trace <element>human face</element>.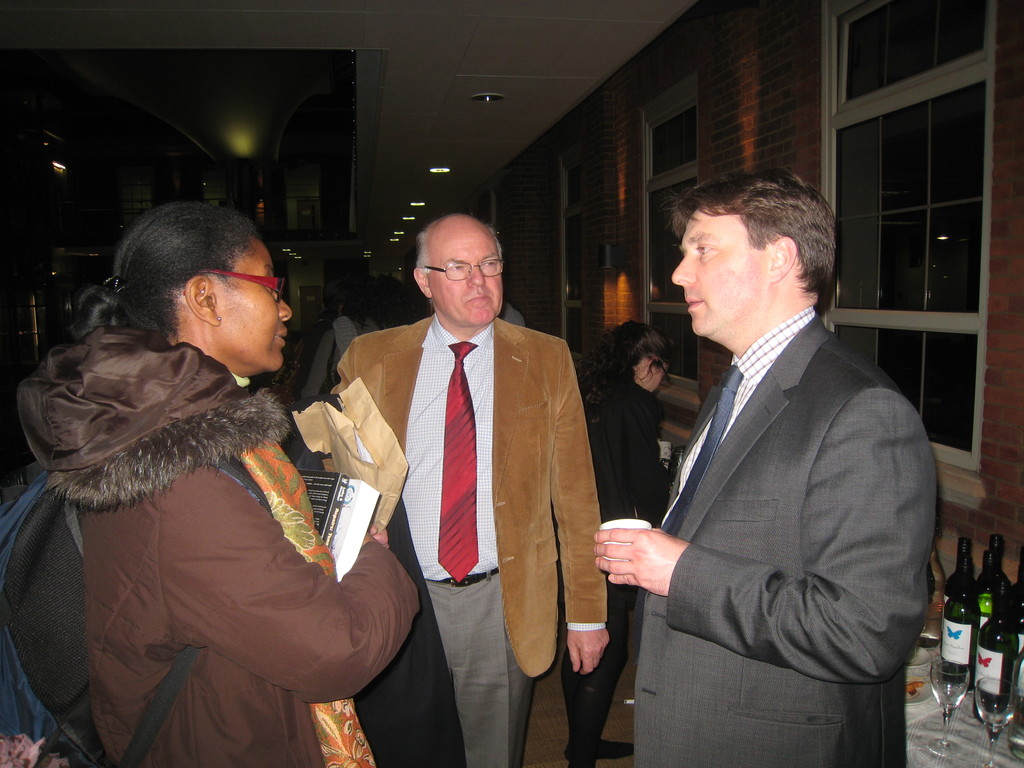
Traced to 432, 236, 502, 324.
